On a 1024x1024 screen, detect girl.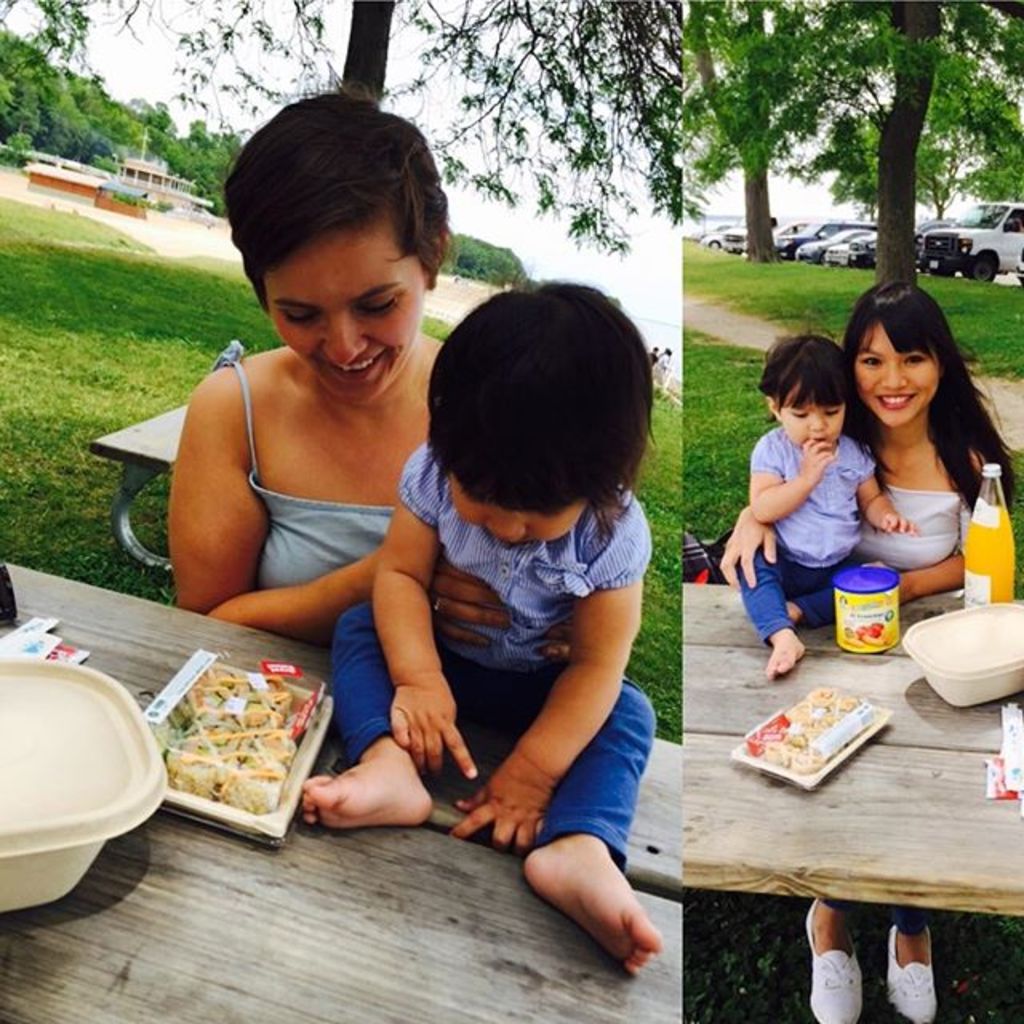
Rect(298, 275, 664, 984).
